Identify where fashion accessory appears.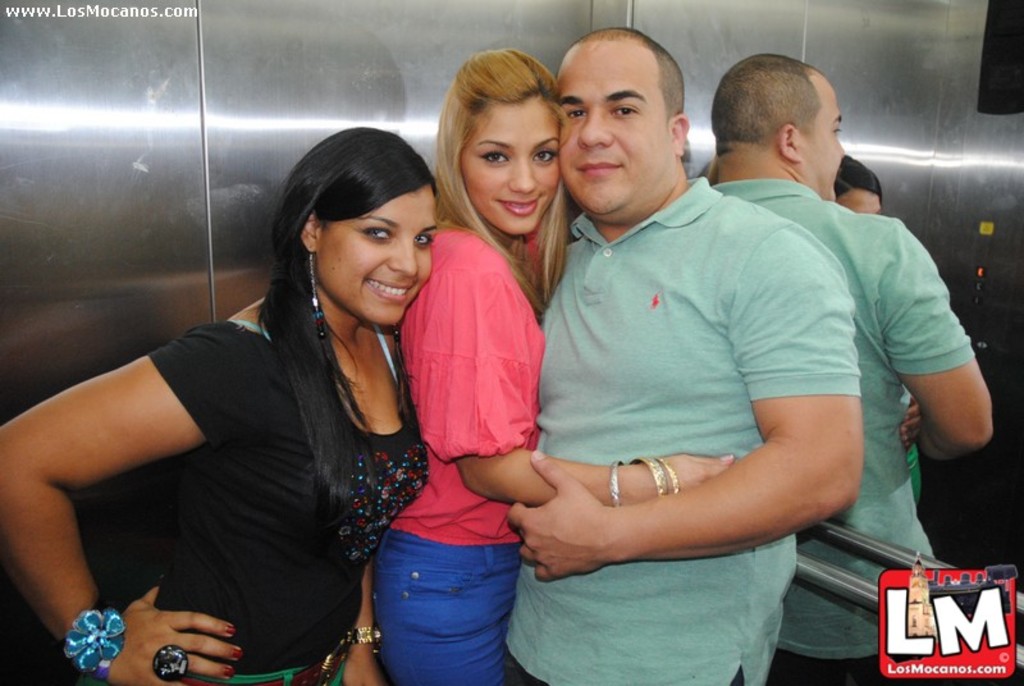
Appears at <bbox>658, 458, 676, 491</bbox>.
